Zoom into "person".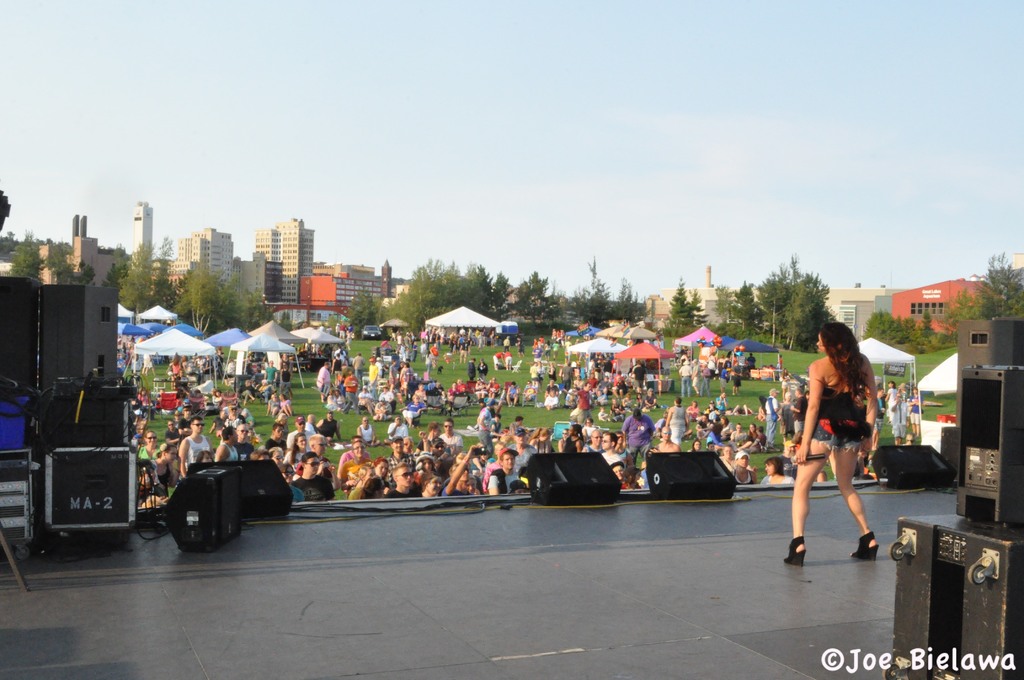
Zoom target: 595 406 610 423.
